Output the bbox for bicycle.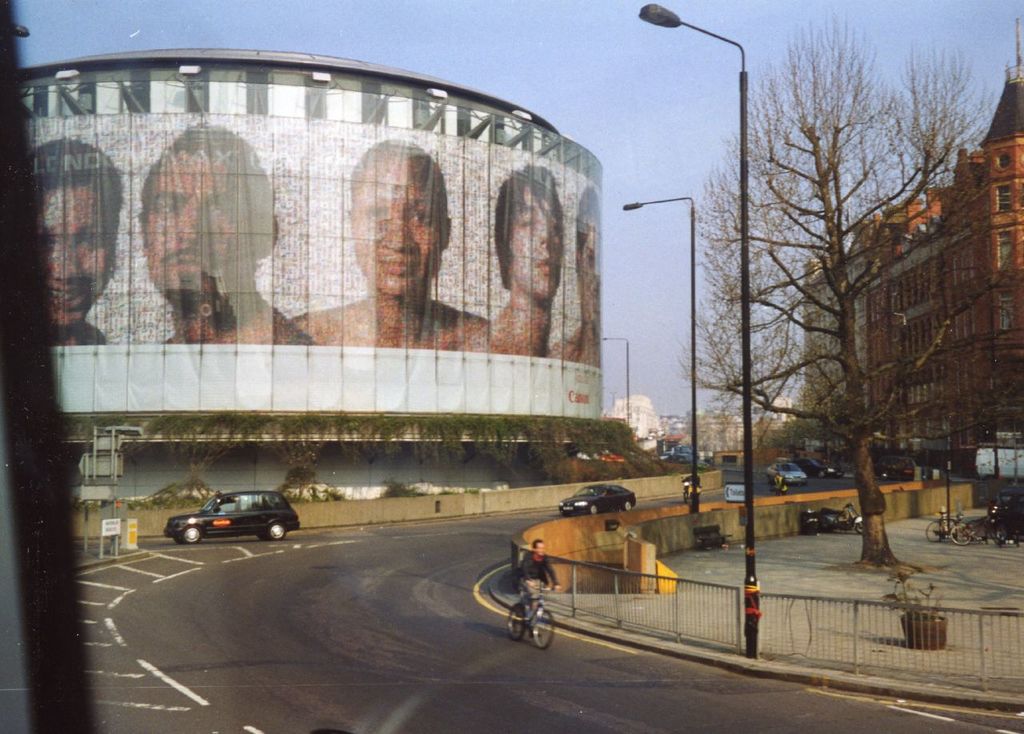
[x1=989, y1=504, x2=1019, y2=546].
